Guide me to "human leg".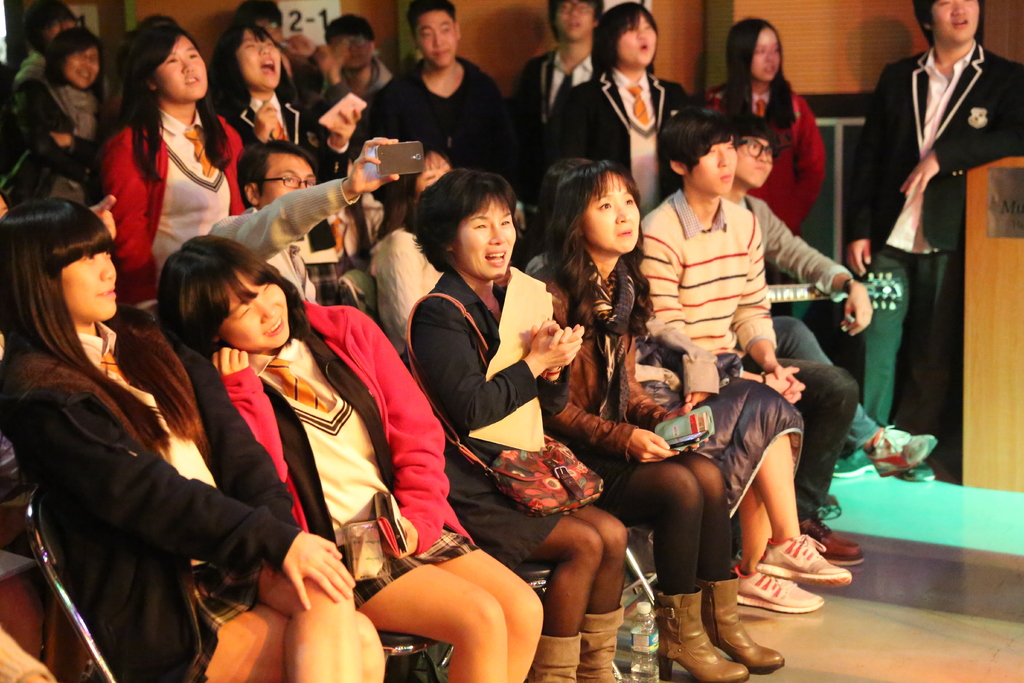
Guidance: locate(856, 255, 905, 434).
